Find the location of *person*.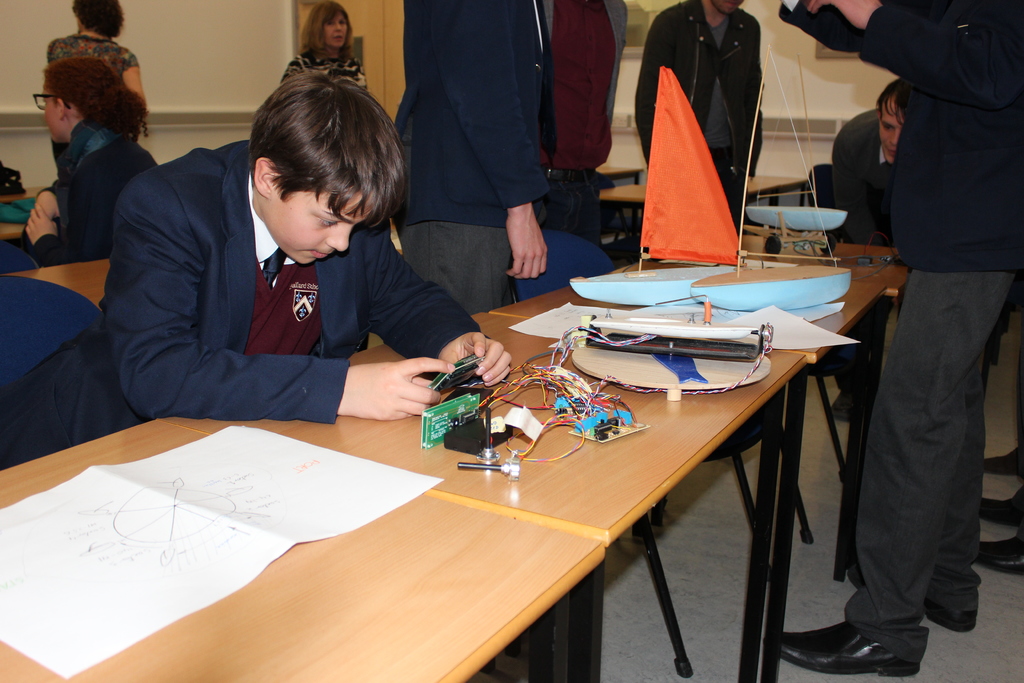
Location: 638,0,771,199.
